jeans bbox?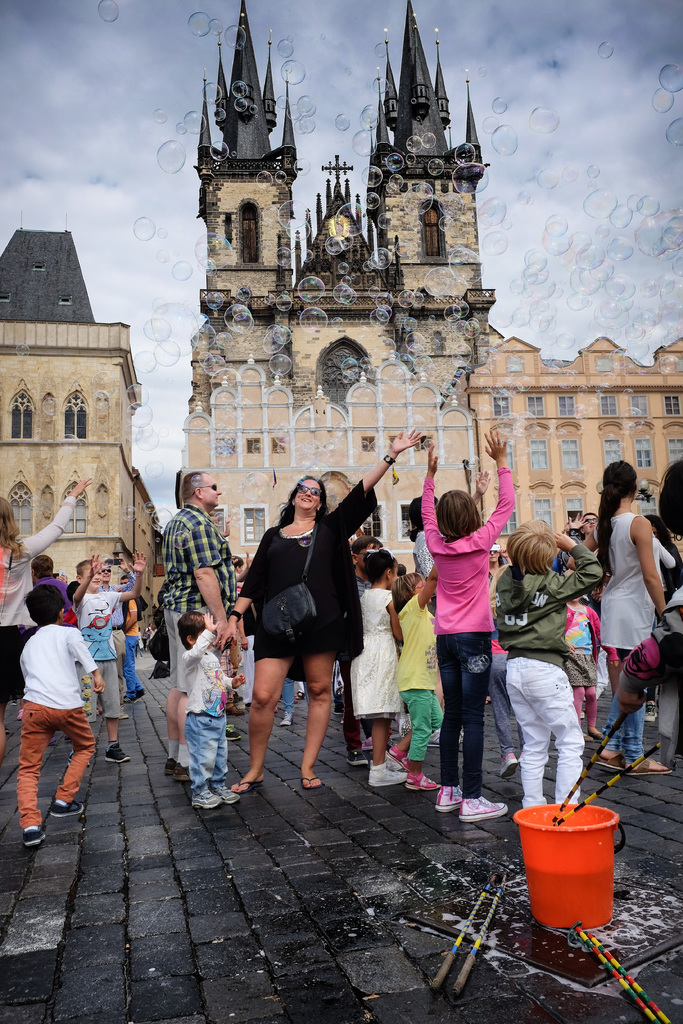
{"left": 284, "top": 682, "right": 299, "bottom": 713}
